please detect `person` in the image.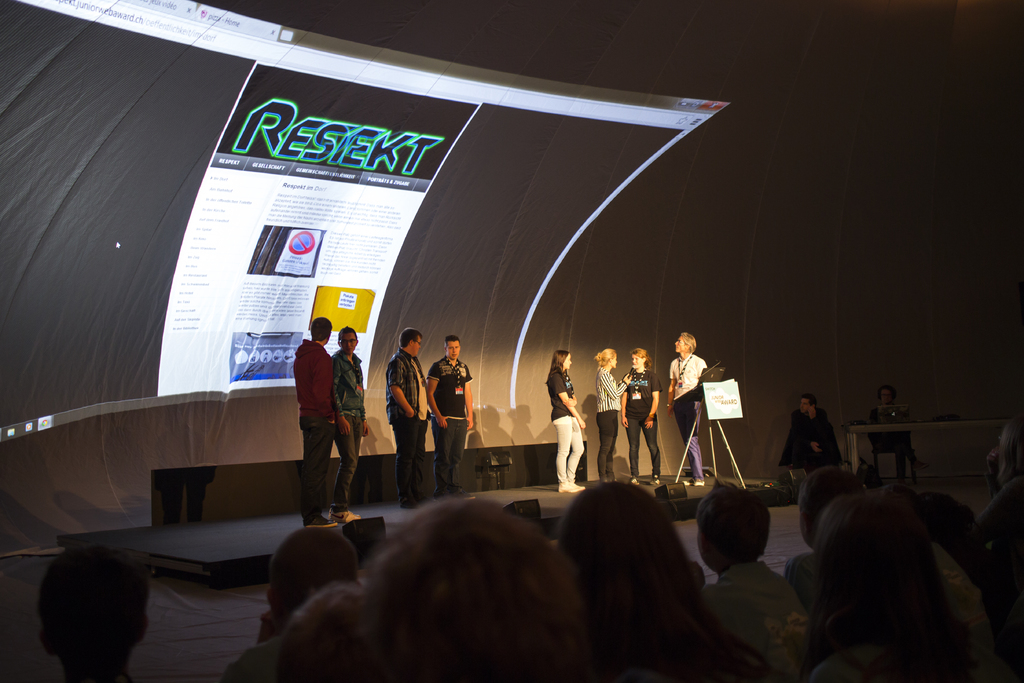
pyautogui.locateOnScreen(426, 340, 466, 504).
